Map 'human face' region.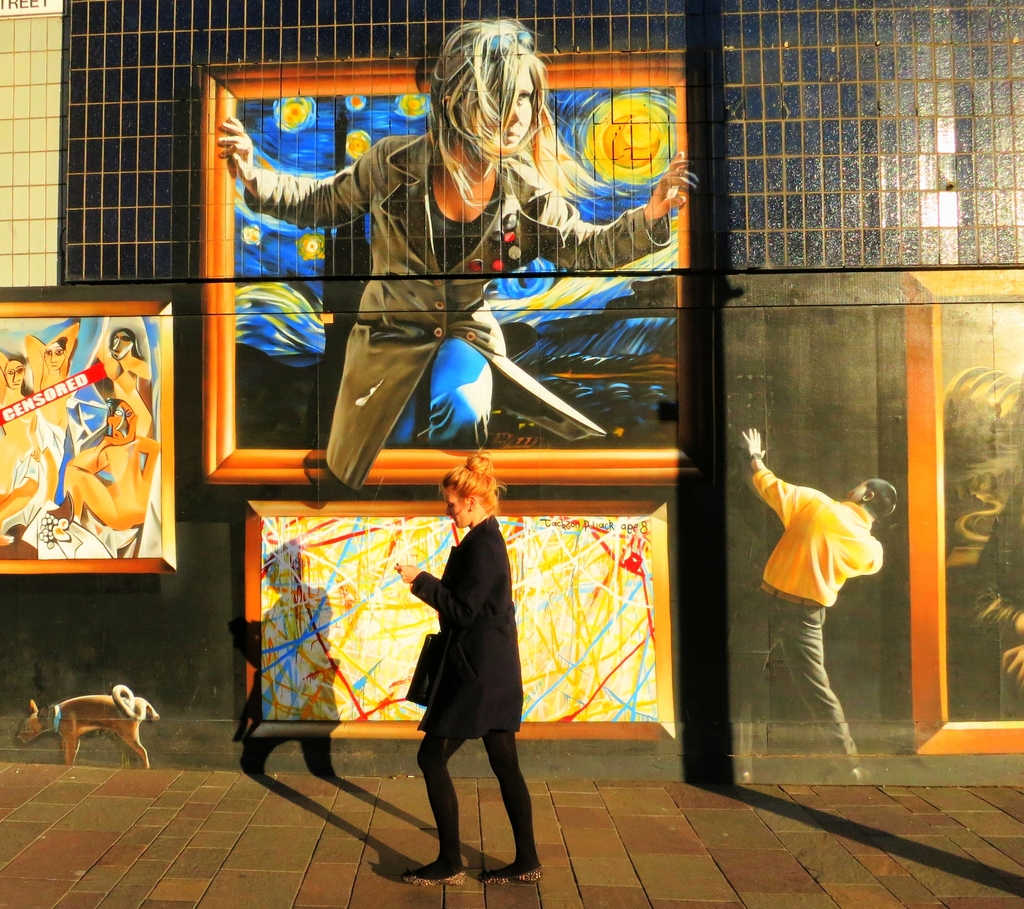
Mapped to left=106, top=332, right=134, bottom=356.
